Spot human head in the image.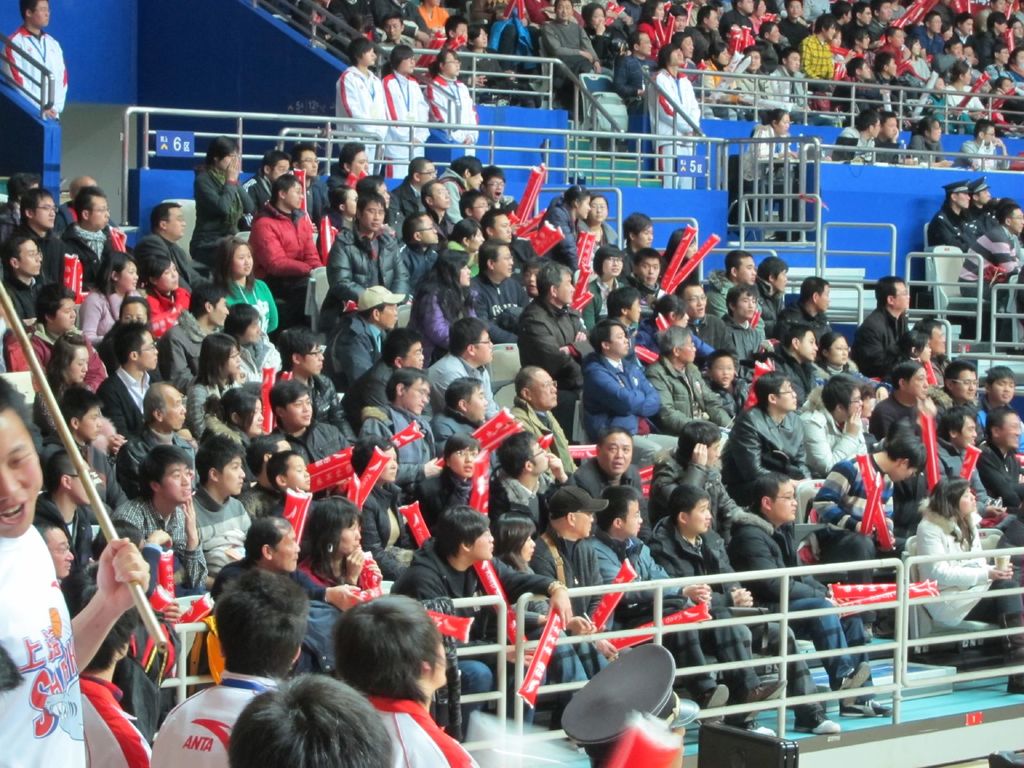
human head found at (318, 609, 452, 716).
